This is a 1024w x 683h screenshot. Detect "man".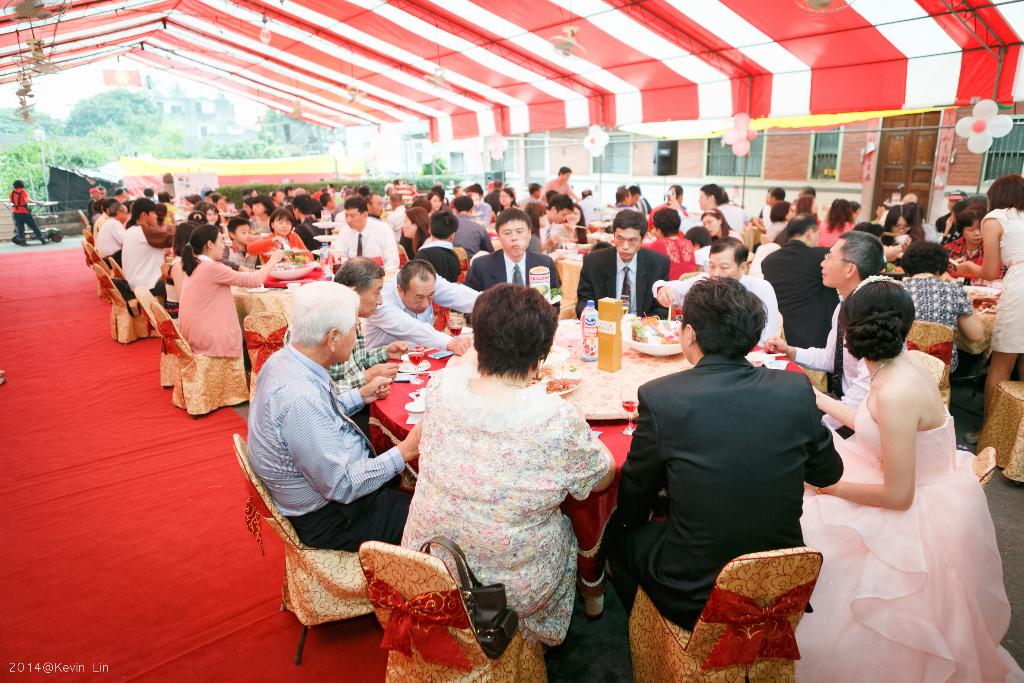
572/208/671/318.
